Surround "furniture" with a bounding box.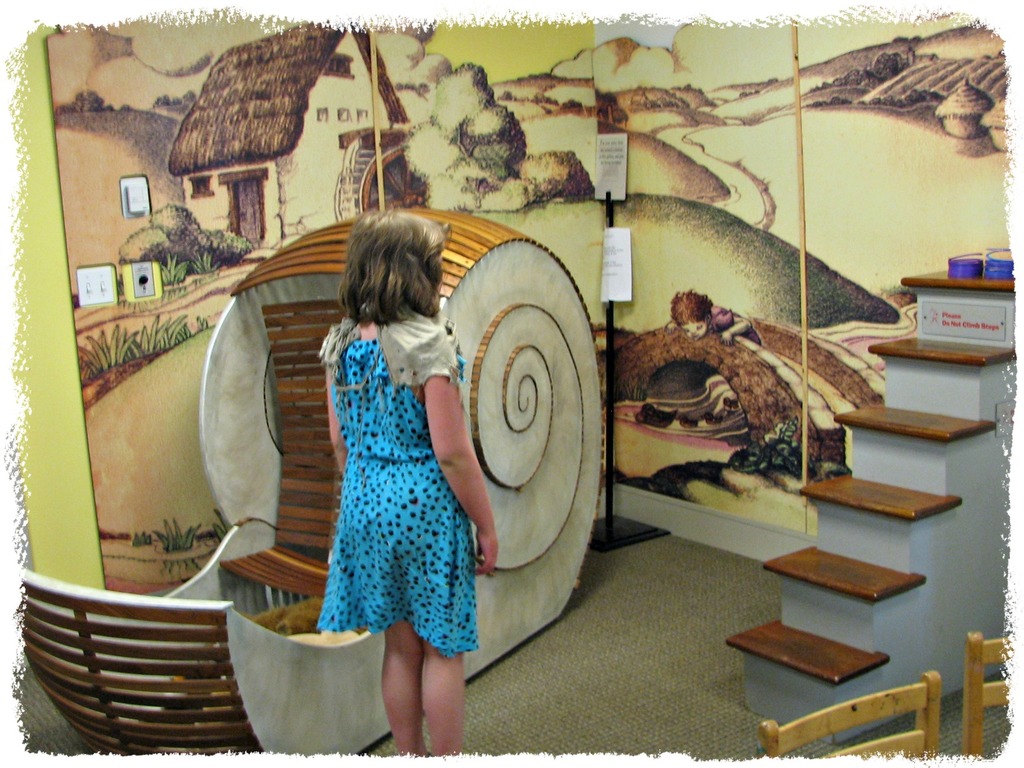
(x1=19, y1=202, x2=611, y2=758).
